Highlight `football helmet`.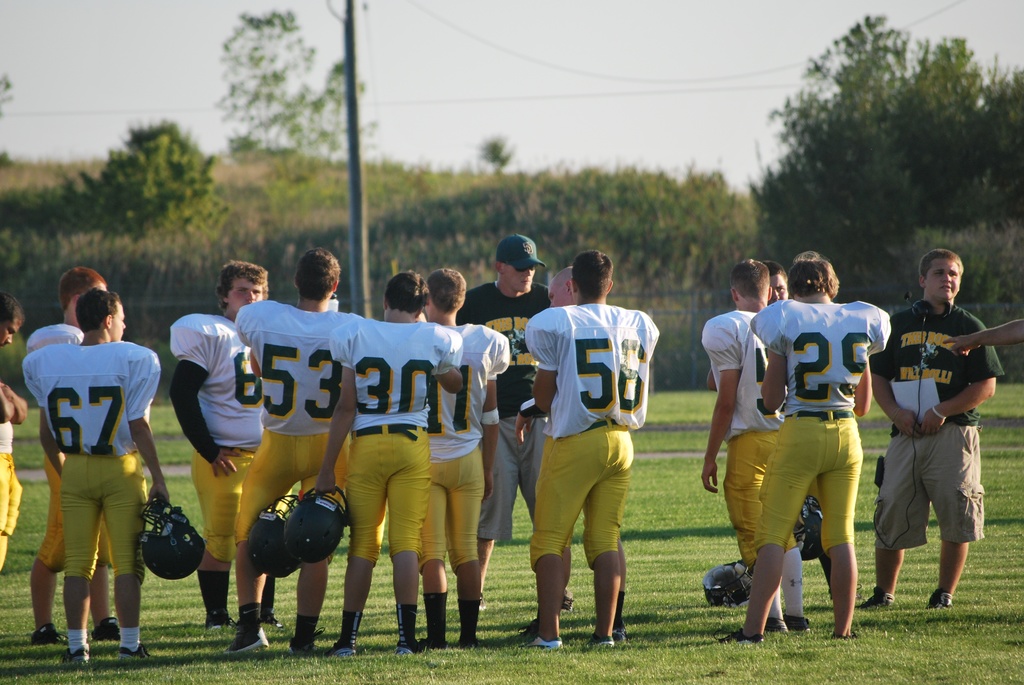
Highlighted region: {"left": 132, "top": 494, "right": 205, "bottom": 585}.
